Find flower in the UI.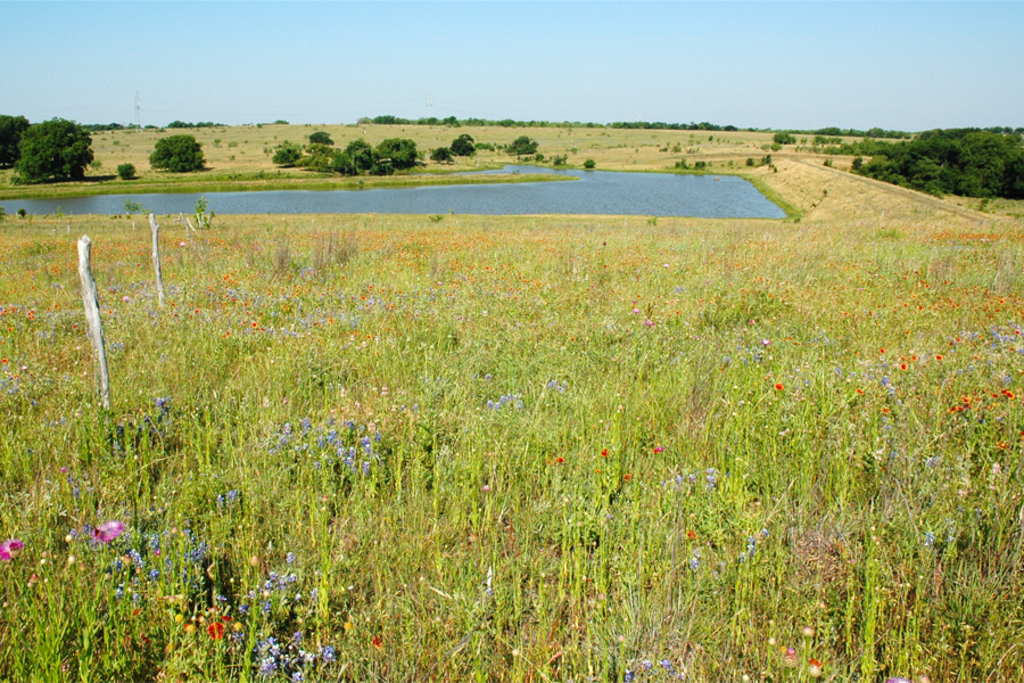
UI element at box=[208, 620, 224, 641].
